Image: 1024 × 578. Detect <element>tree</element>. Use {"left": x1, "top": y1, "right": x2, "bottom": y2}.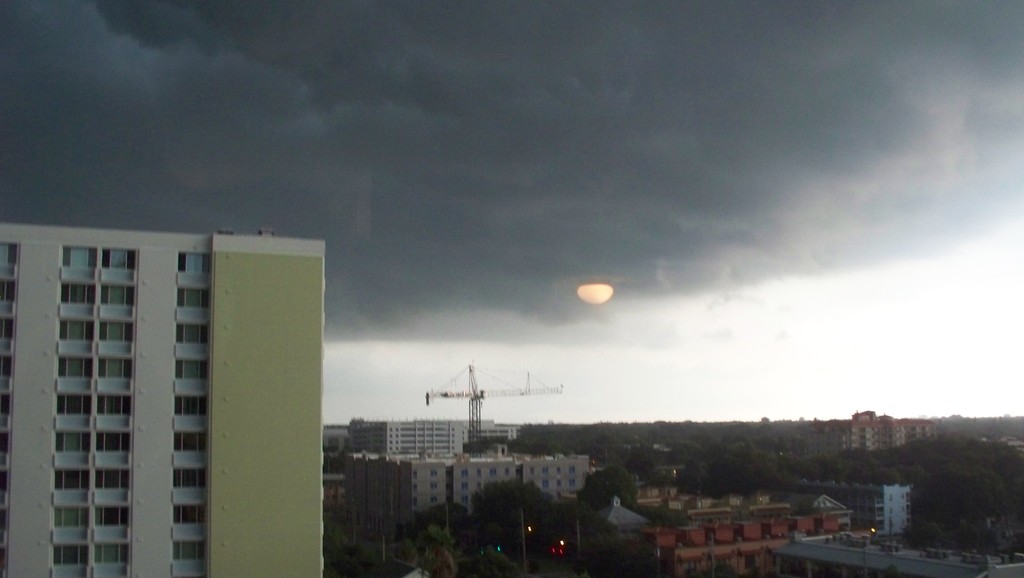
{"left": 426, "top": 498, "right": 468, "bottom": 537}.
